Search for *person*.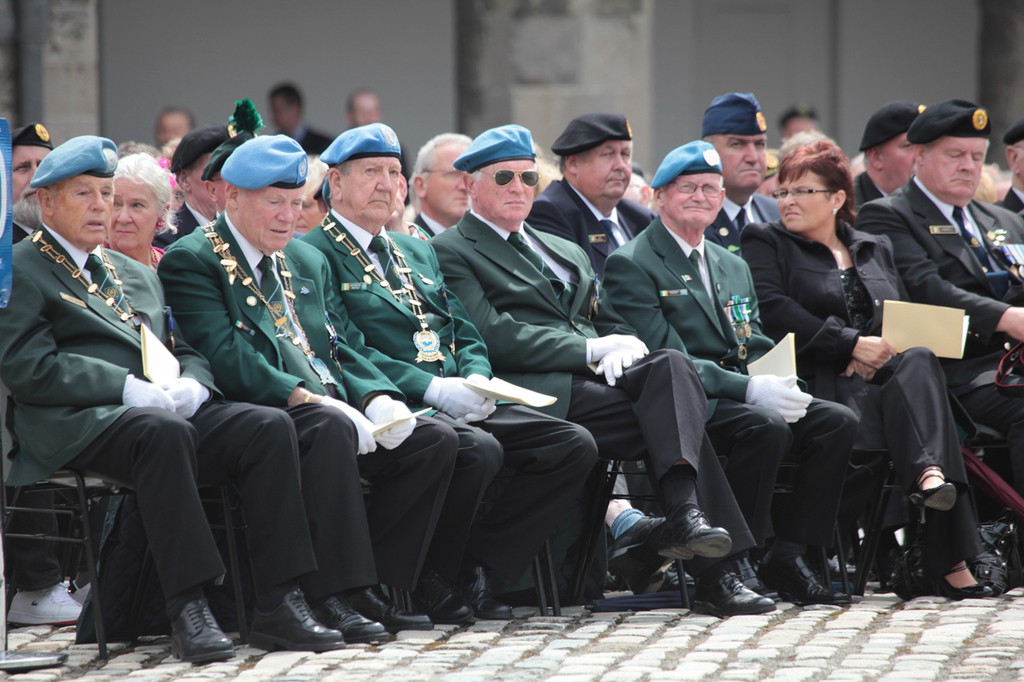
Found at pyautogui.locateOnScreen(776, 104, 823, 139).
